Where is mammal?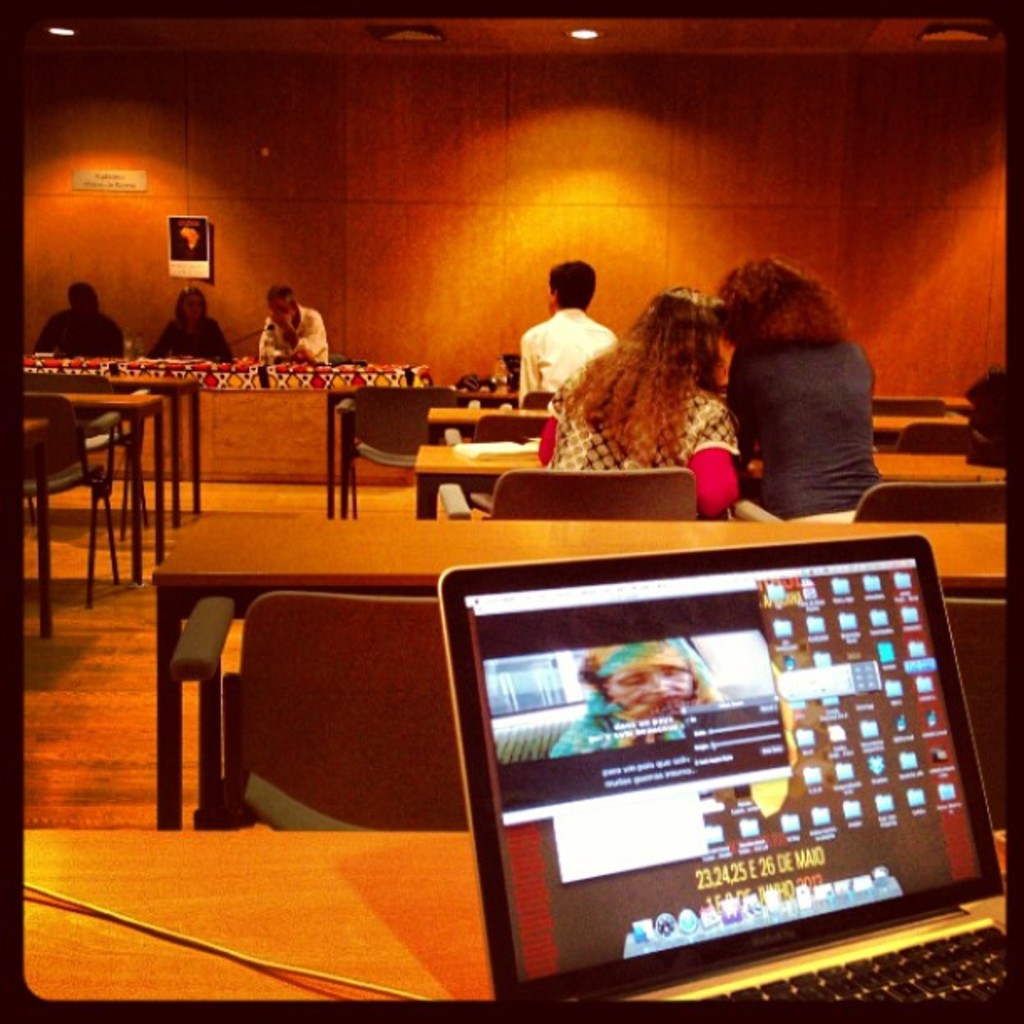
detection(172, 223, 211, 263).
